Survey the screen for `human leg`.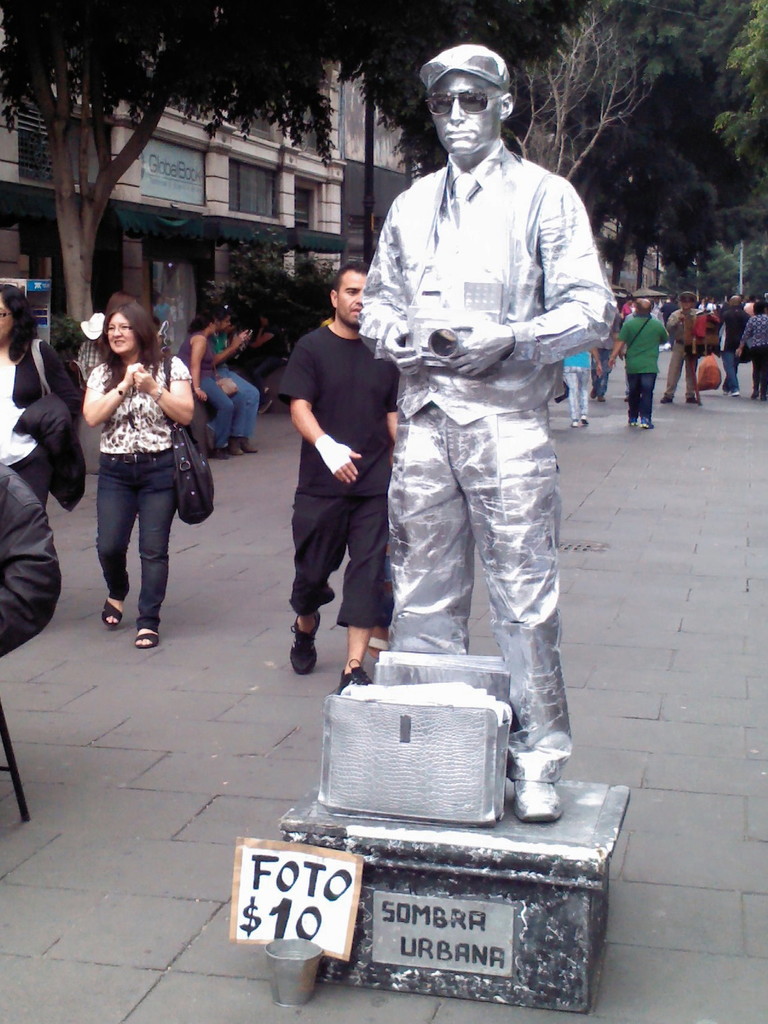
Survey found: left=384, top=374, right=475, bottom=652.
